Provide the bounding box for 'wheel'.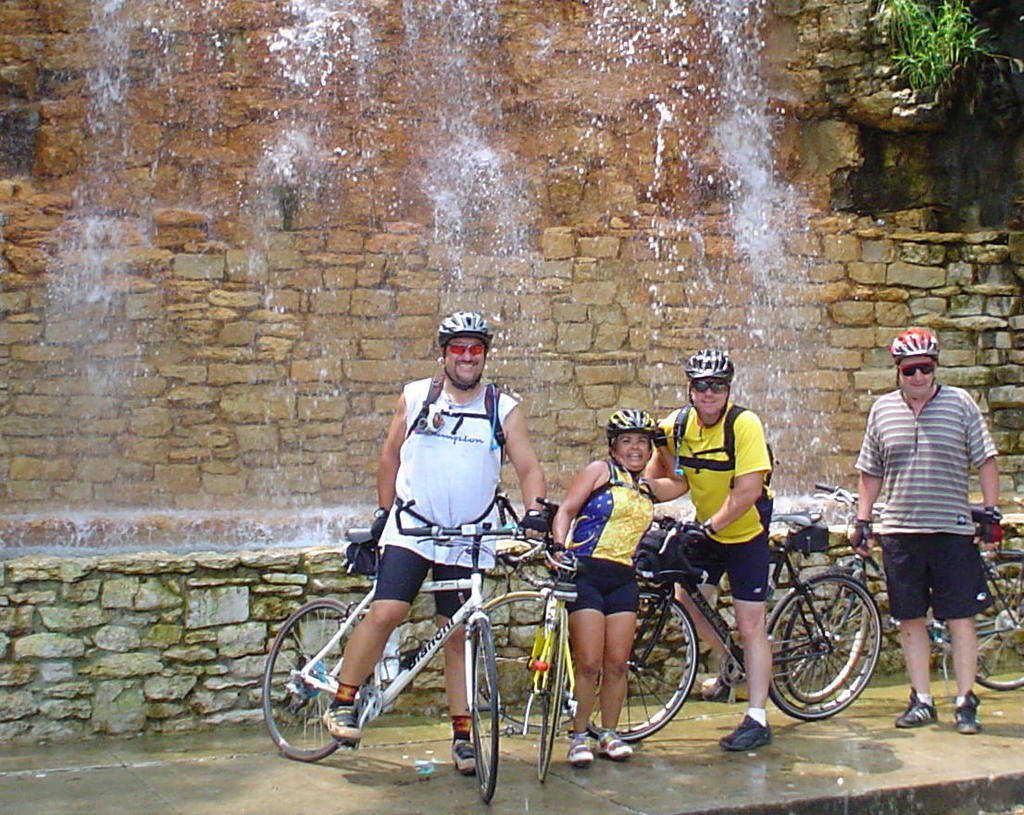
[x1=471, y1=623, x2=499, y2=808].
